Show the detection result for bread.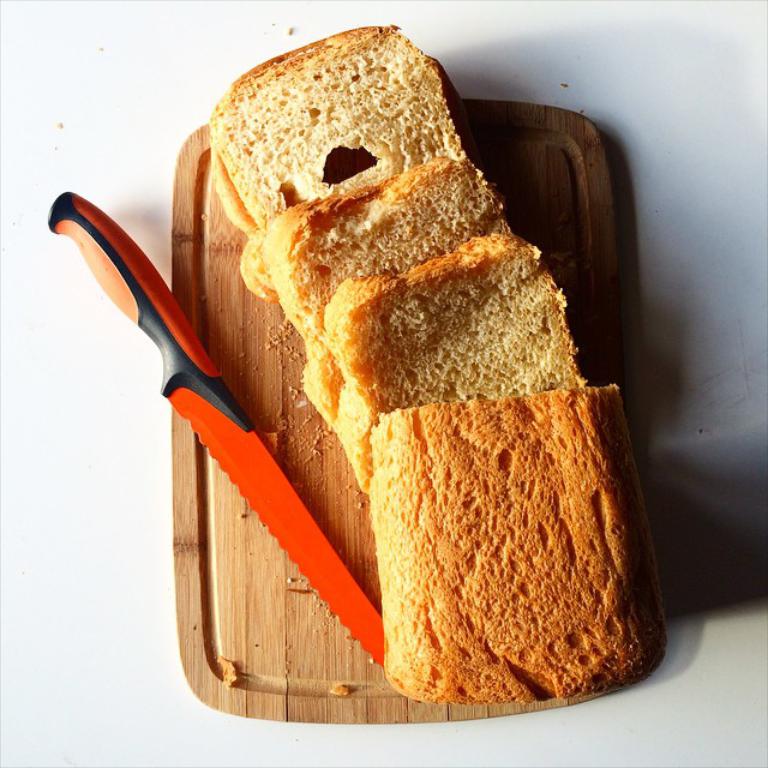
x1=385, y1=395, x2=668, y2=704.
